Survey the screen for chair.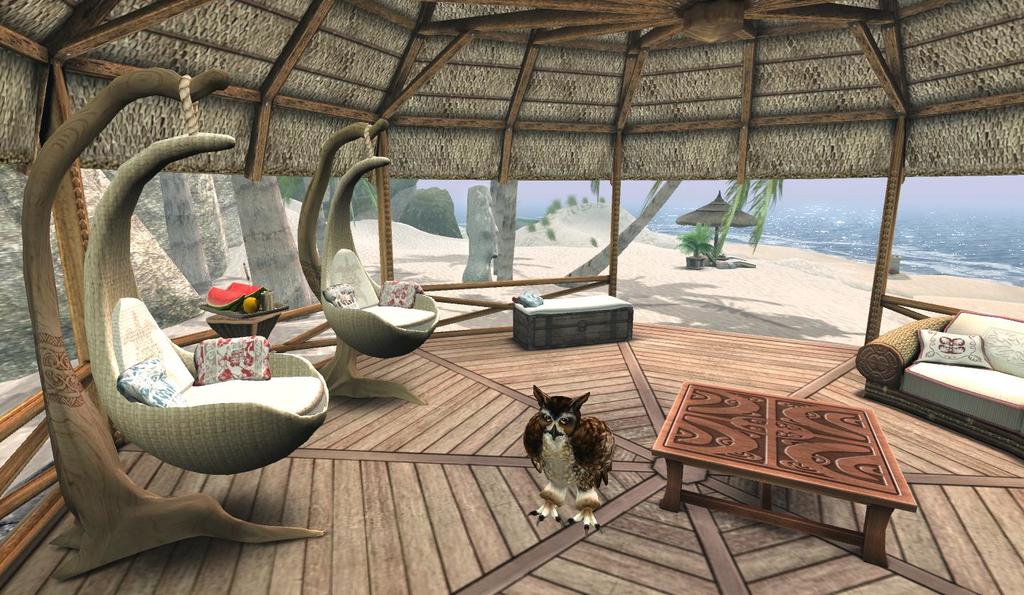
Survey found: 311/152/427/405.
